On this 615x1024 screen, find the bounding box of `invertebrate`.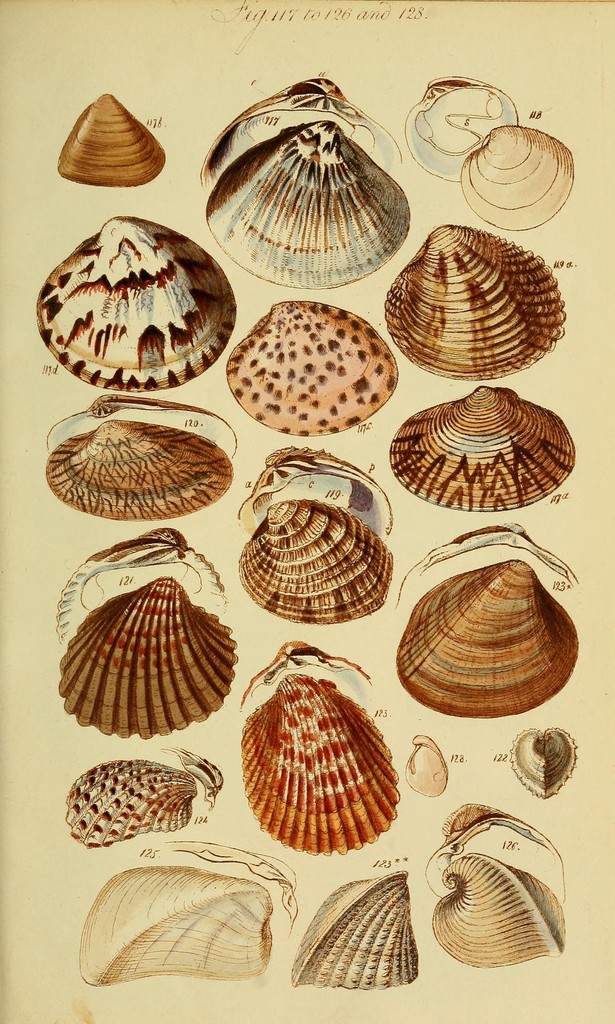
Bounding box: (x1=410, y1=71, x2=522, y2=185).
